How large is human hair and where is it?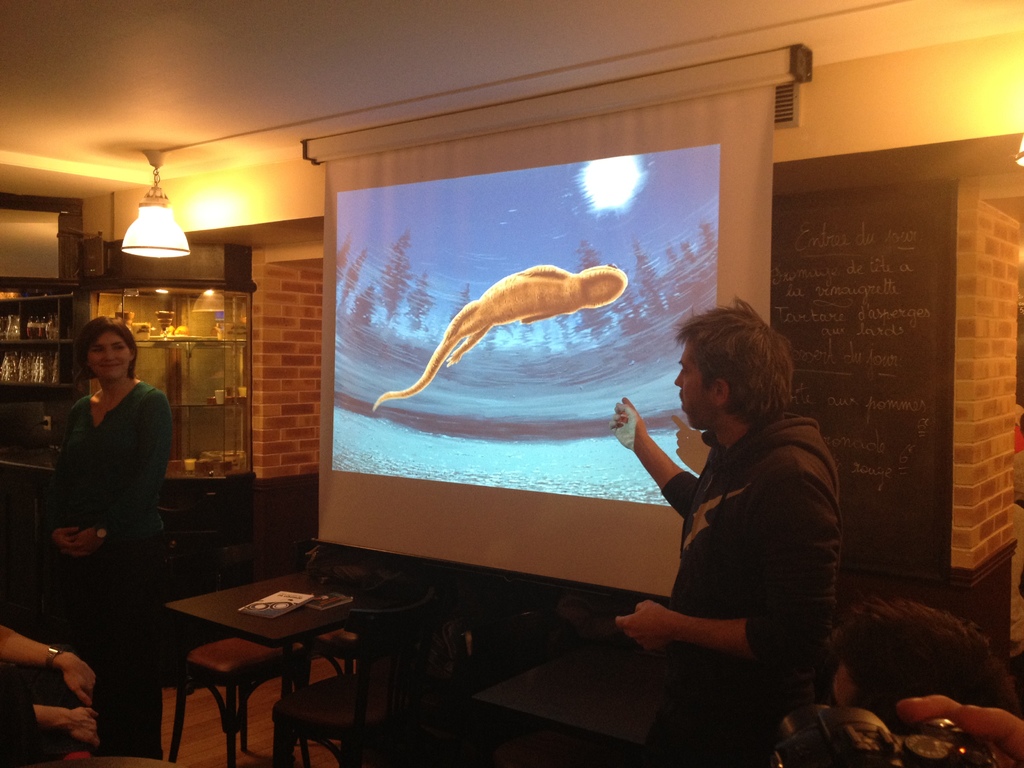
Bounding box: {"left": 677, "top": 295, "right": 796, "bottom": 426}.
